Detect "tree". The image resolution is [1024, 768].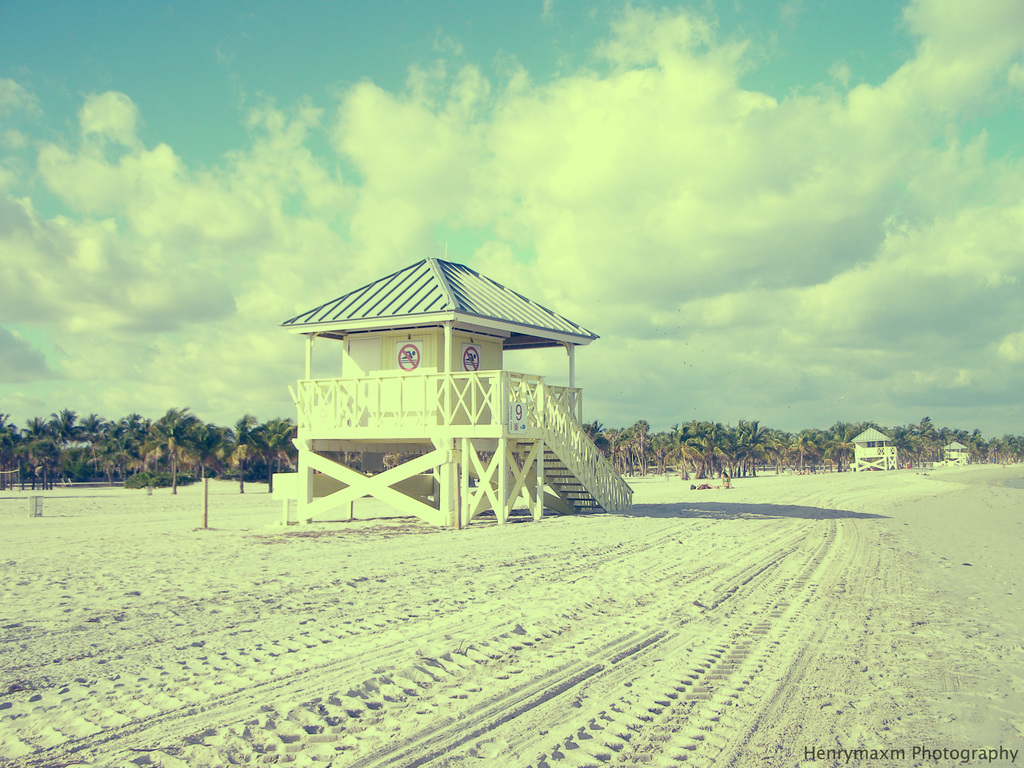
locate(735, 419, 771, 475).
